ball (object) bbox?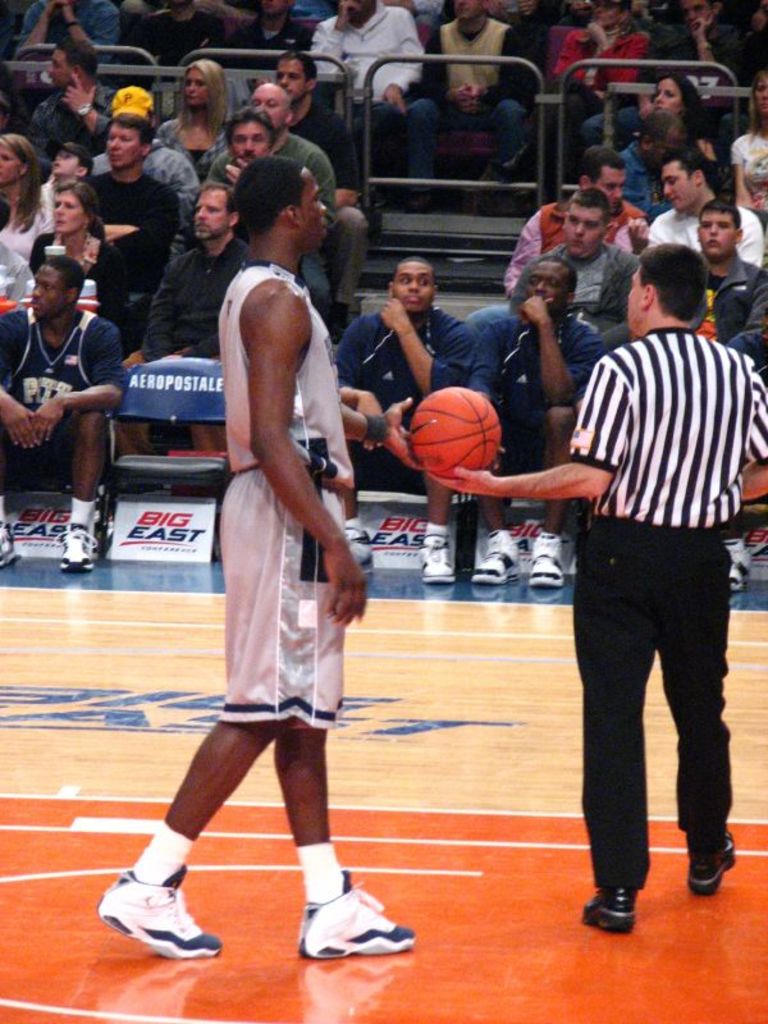
bbox=[407, 388, 504, 480]
